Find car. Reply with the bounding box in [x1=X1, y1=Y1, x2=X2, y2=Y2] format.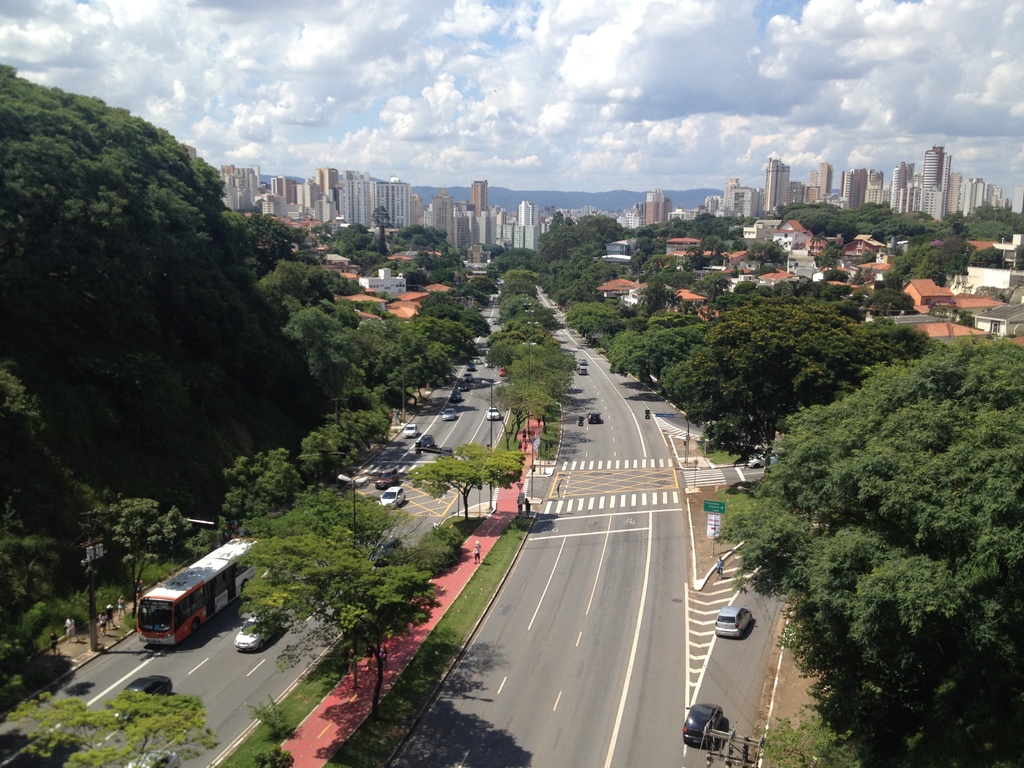
[x1=579, y1=358, x2=587, y2=362].
